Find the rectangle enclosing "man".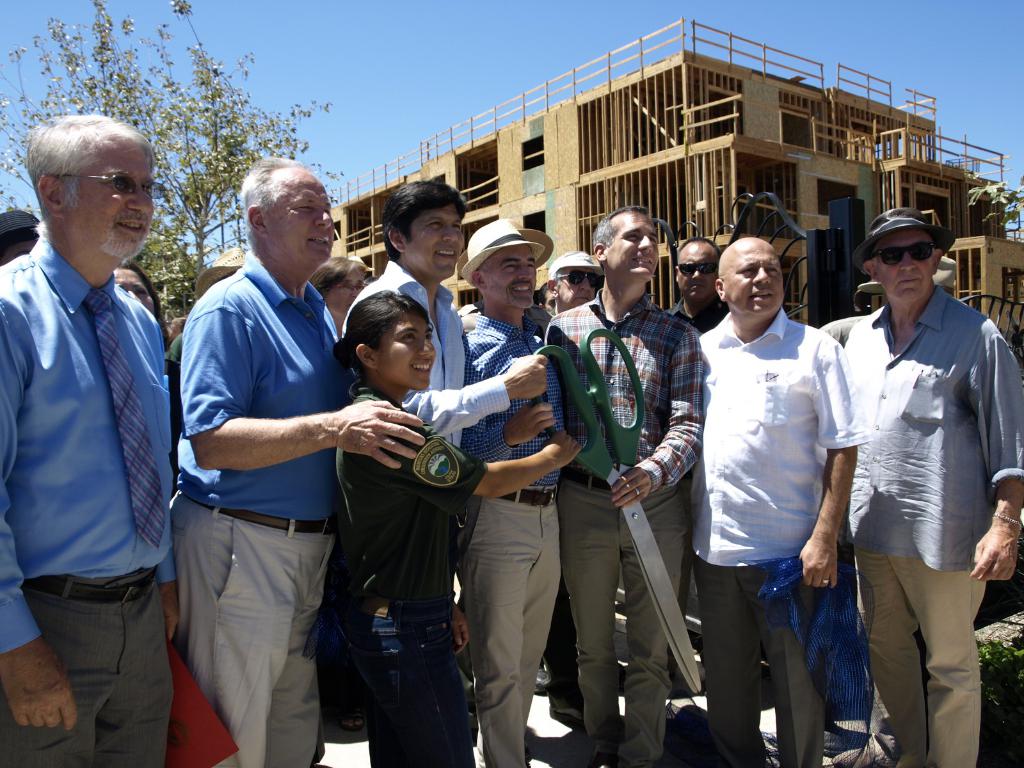
461,209,588,767.
